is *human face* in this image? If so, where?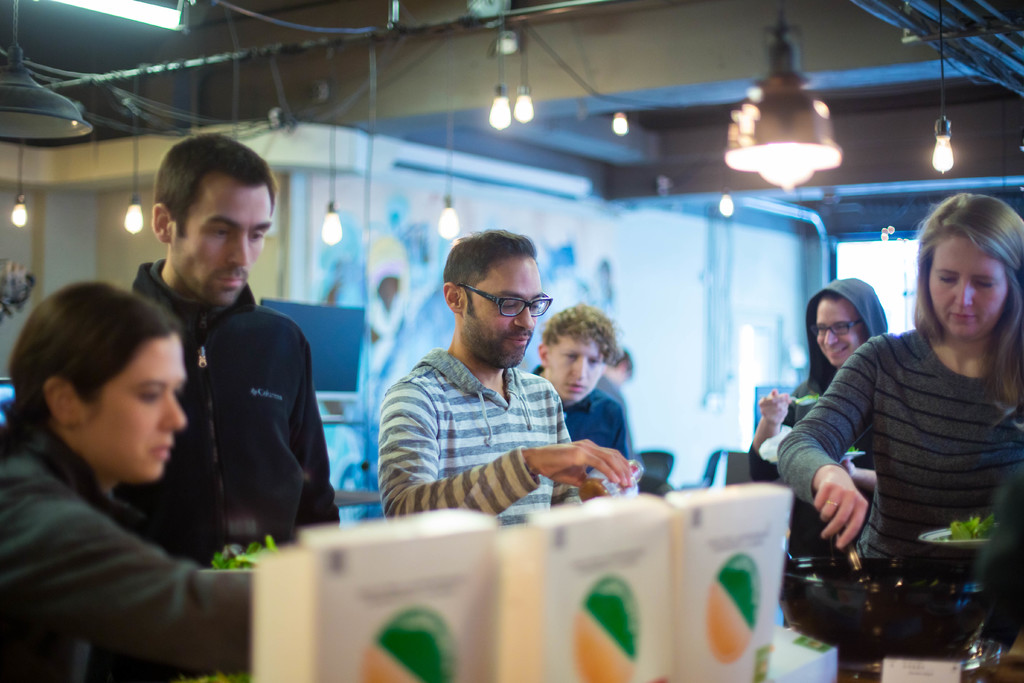
Yes, at l=95, t=333, r=189, b=481.
